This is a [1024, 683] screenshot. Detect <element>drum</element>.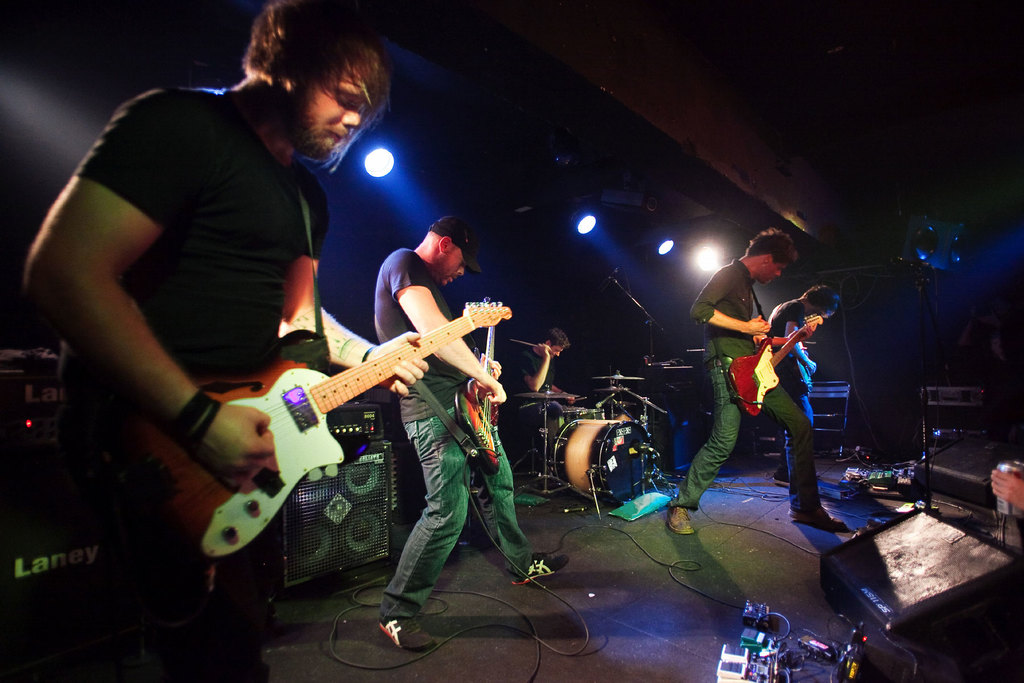
(549,420,649,509).
